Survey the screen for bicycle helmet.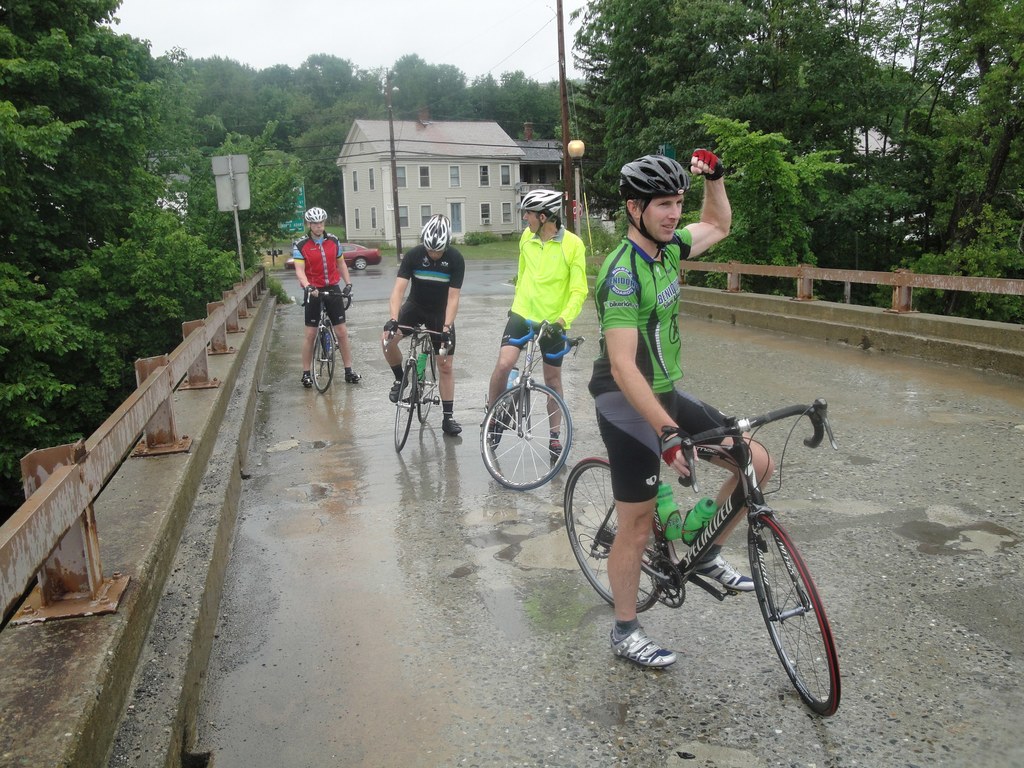
Survey found: (left=524, top=186, right=562, bottom=219).
